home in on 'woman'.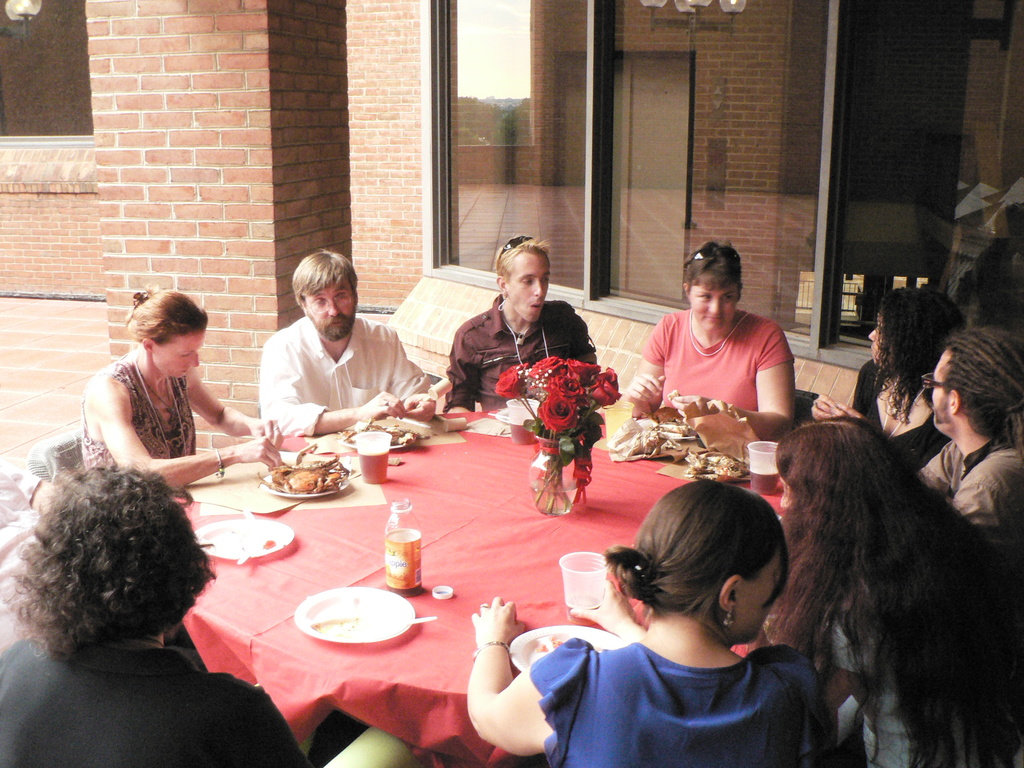
Homed in at locate(0, 466, 314, 767).
